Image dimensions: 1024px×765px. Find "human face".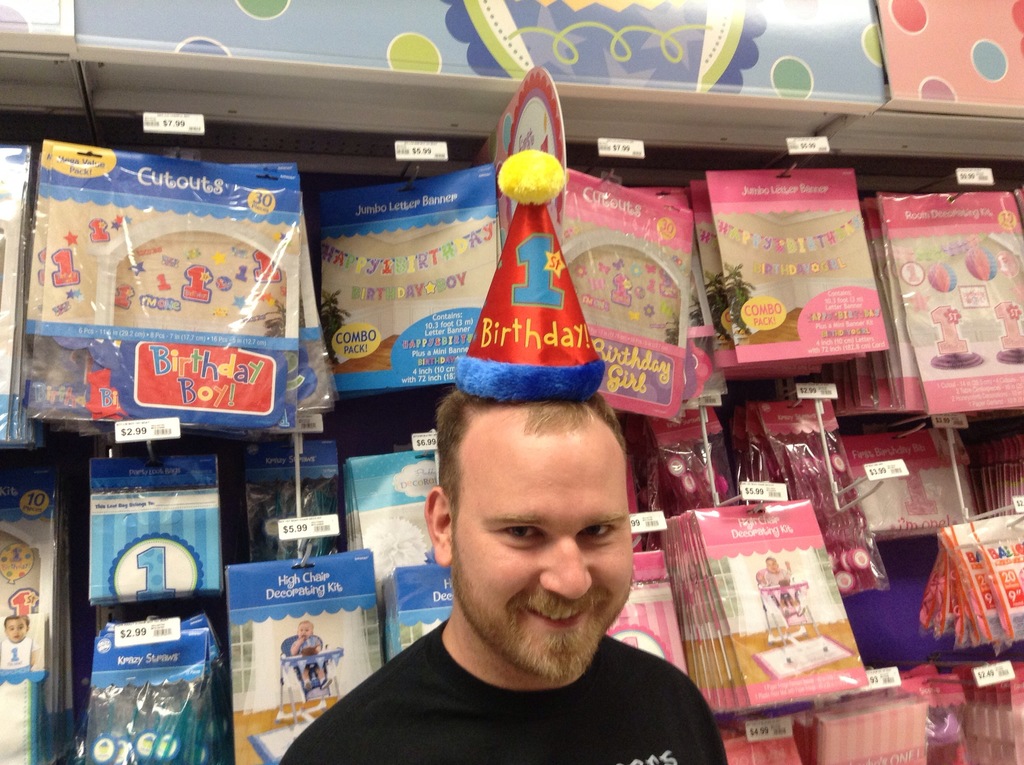
<bbox>450, 421, 630, 688</bbox>.
